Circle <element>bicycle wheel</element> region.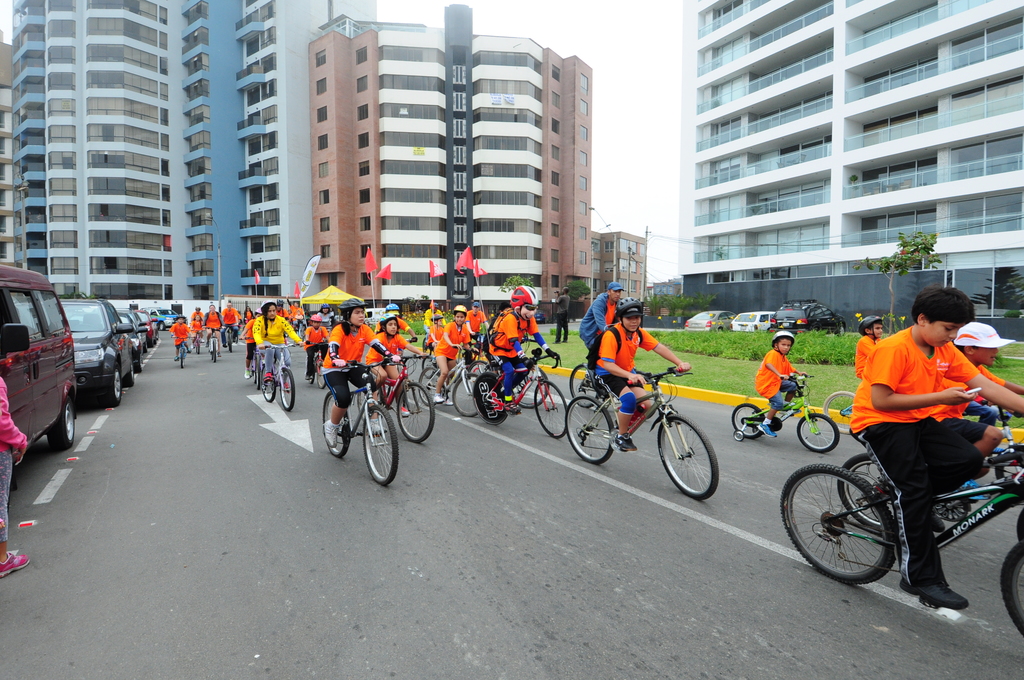
Region: 196, 340, 200, 357.
